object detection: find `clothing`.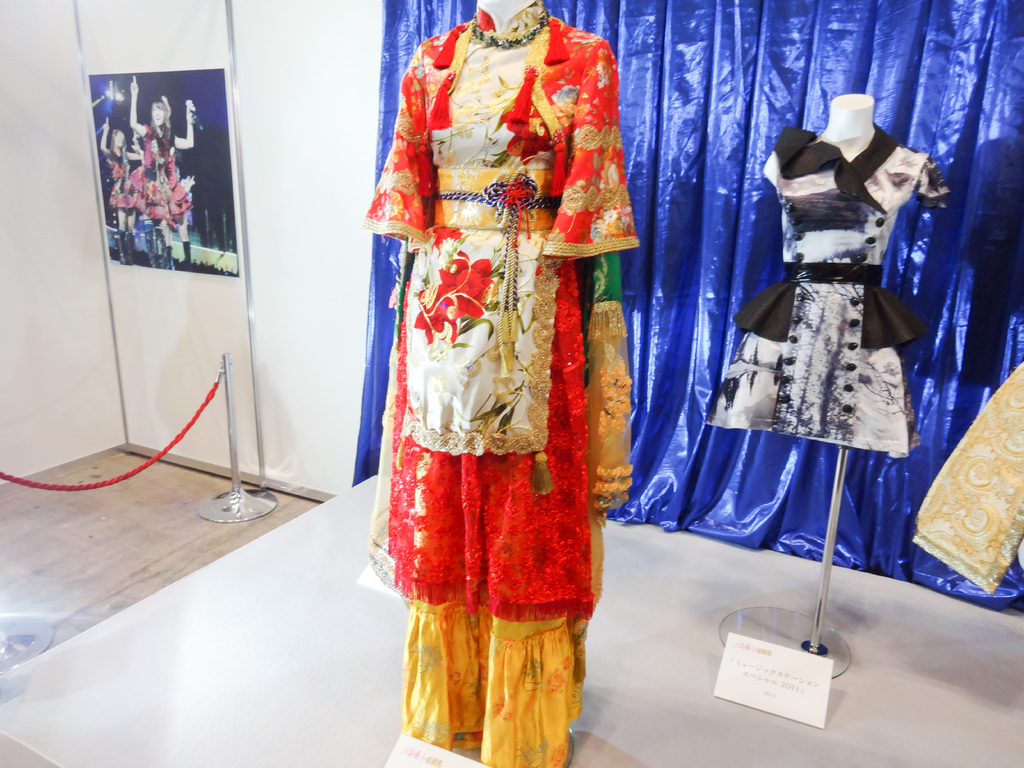
Rect(705, 124, 948, 454).
